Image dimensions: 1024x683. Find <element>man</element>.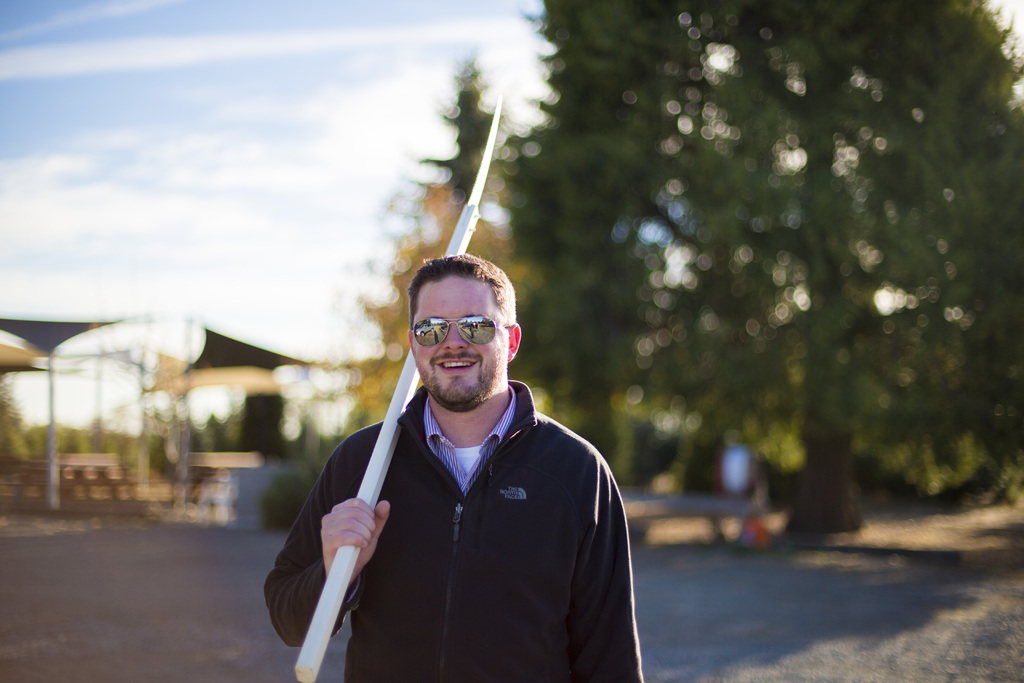
bbox=[283, 243, 648, 674].
